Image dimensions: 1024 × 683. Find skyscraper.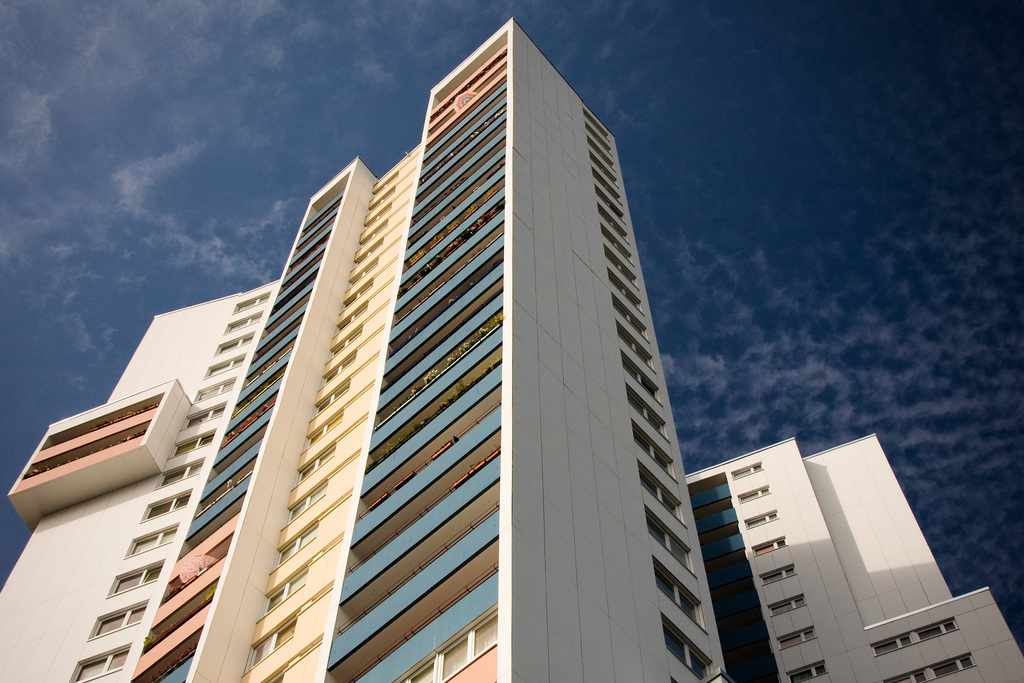
select_region(271, 20, 735, 682).
